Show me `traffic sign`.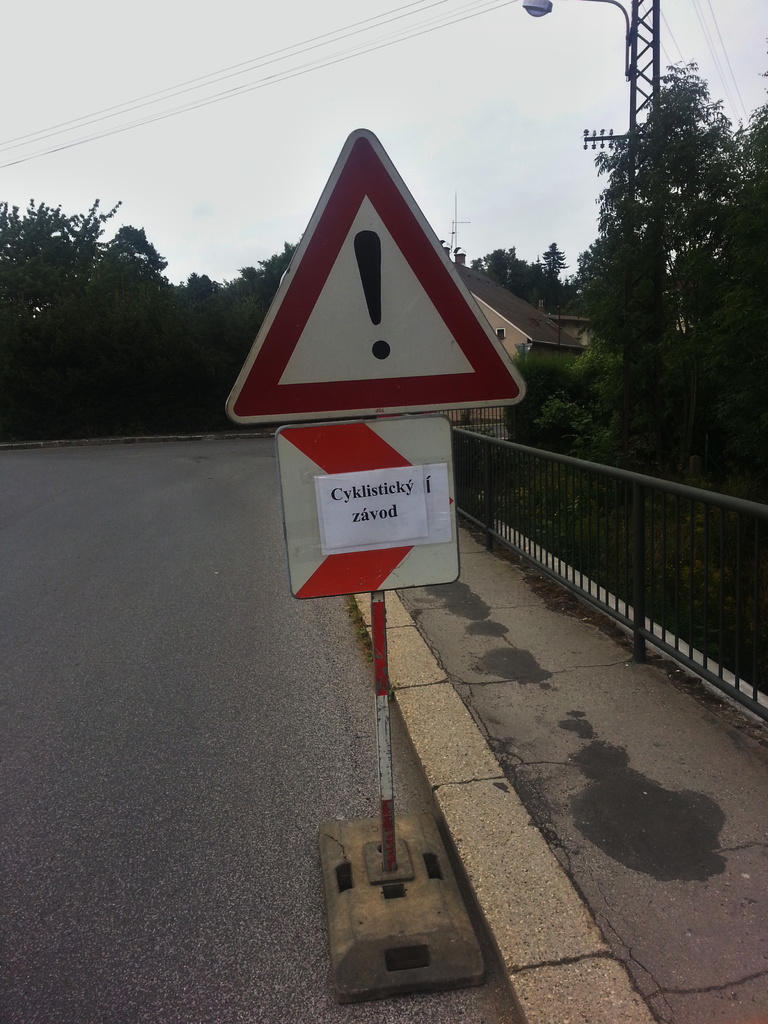
`traffic sign` is here: bbox(221, 127, 526, 427).
